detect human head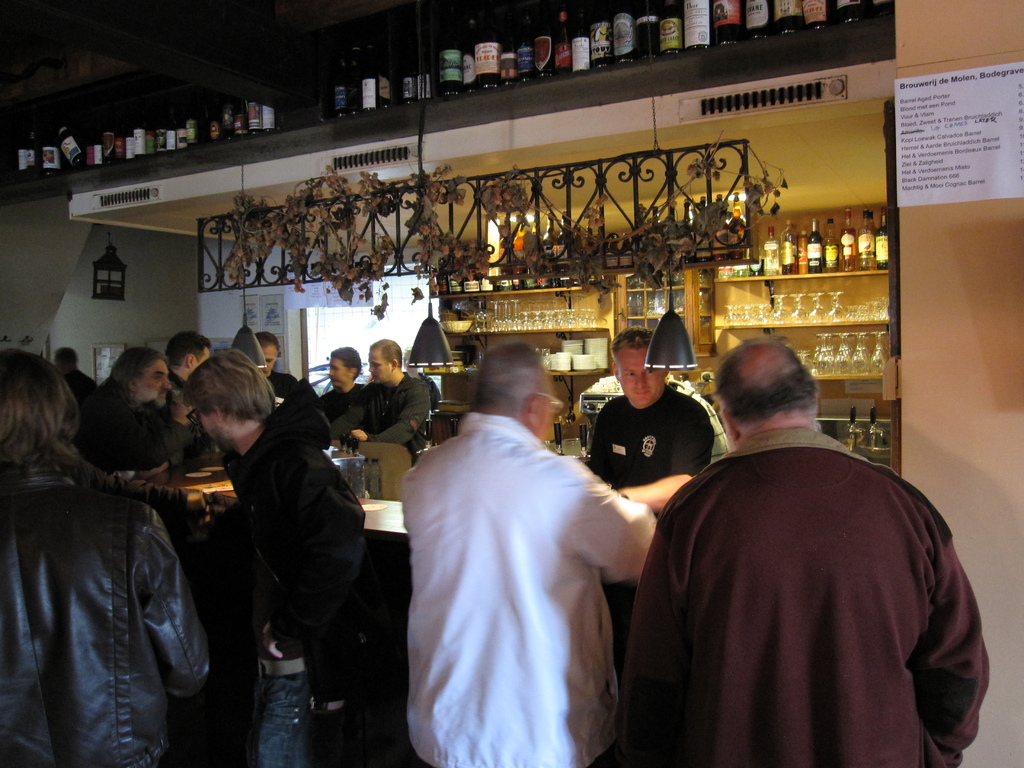
(710,340,837,448)
